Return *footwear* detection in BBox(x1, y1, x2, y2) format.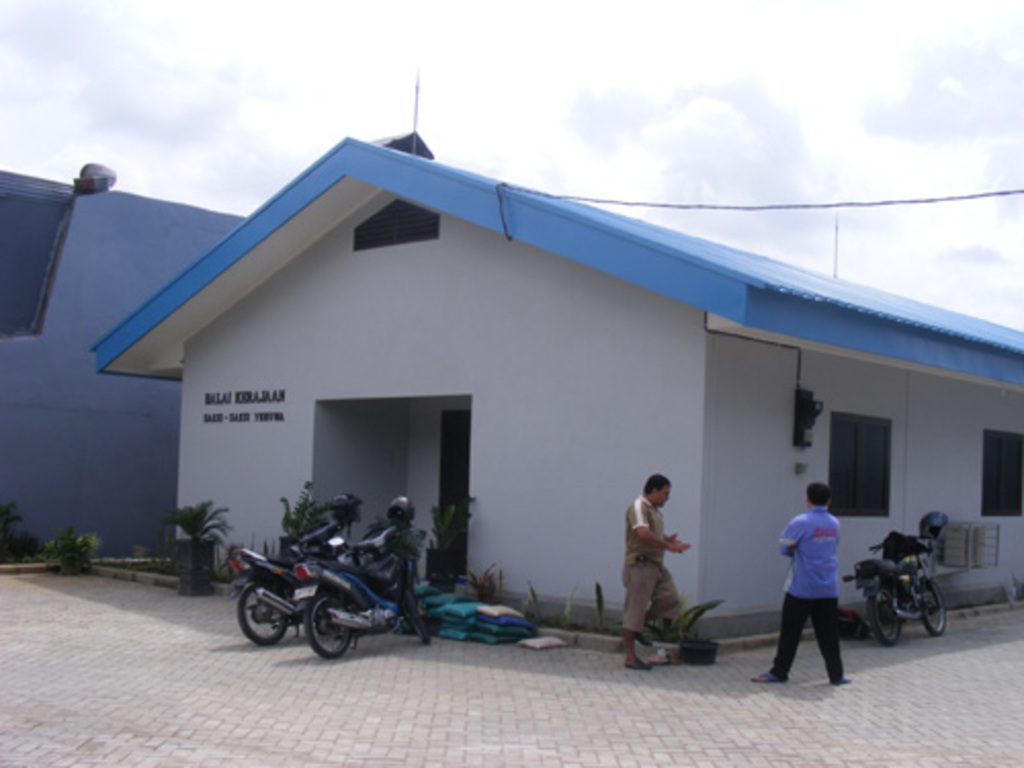
BBox(838, 674, 856, 688).
